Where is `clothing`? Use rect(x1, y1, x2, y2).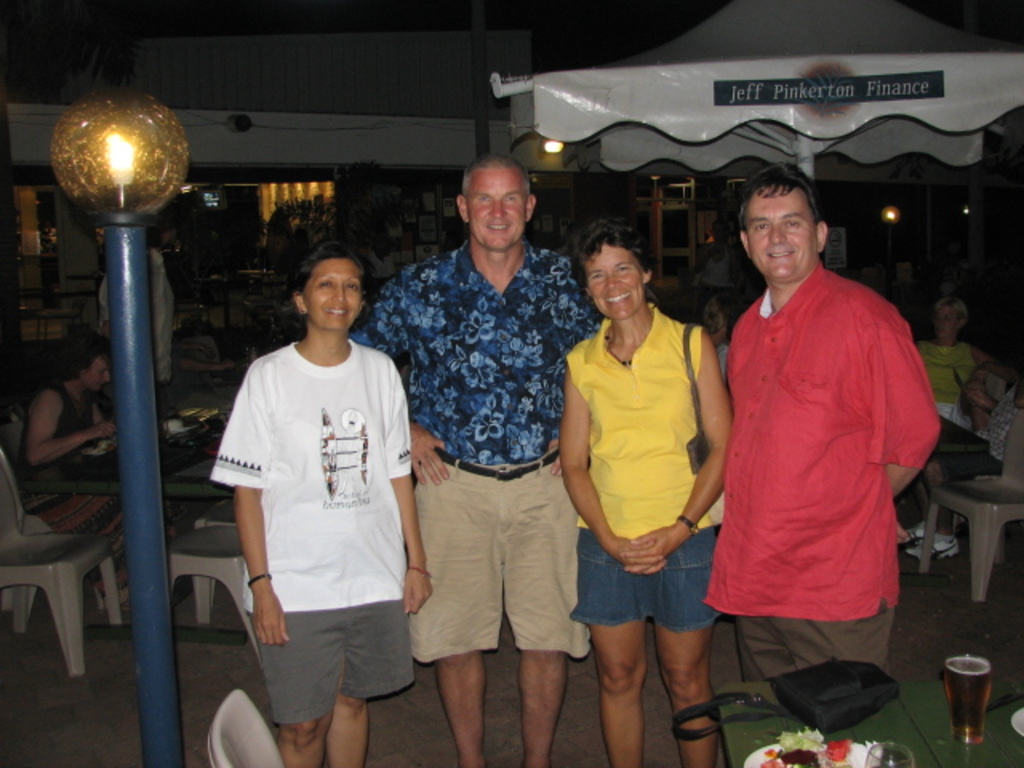
rect(918, 344, 982, 435).
